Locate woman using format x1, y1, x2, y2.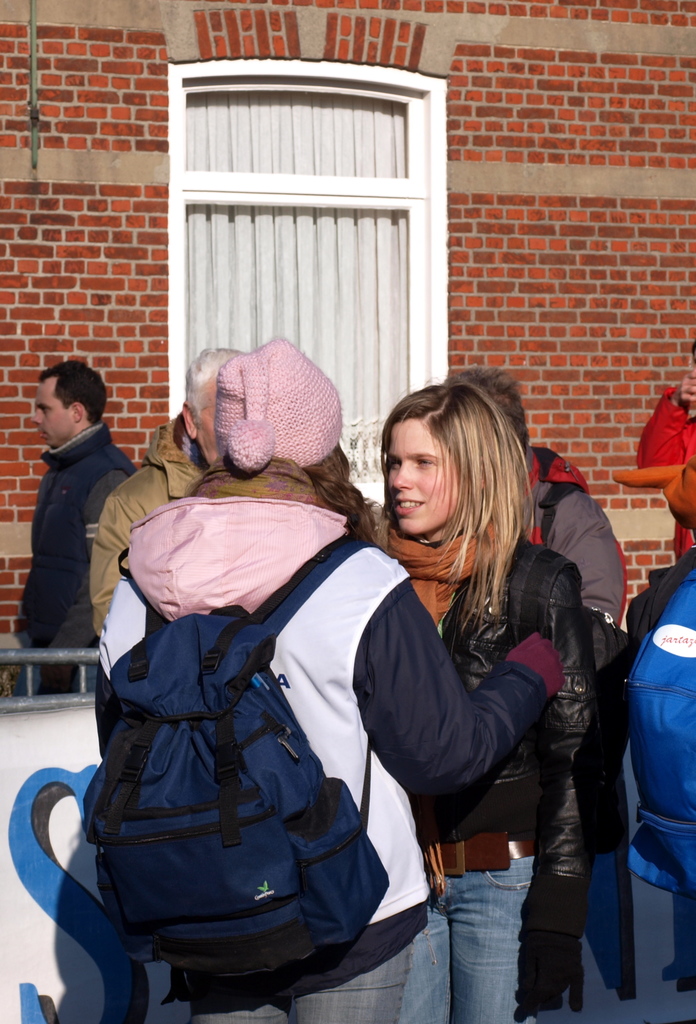
348, 362, 595, 1010.
